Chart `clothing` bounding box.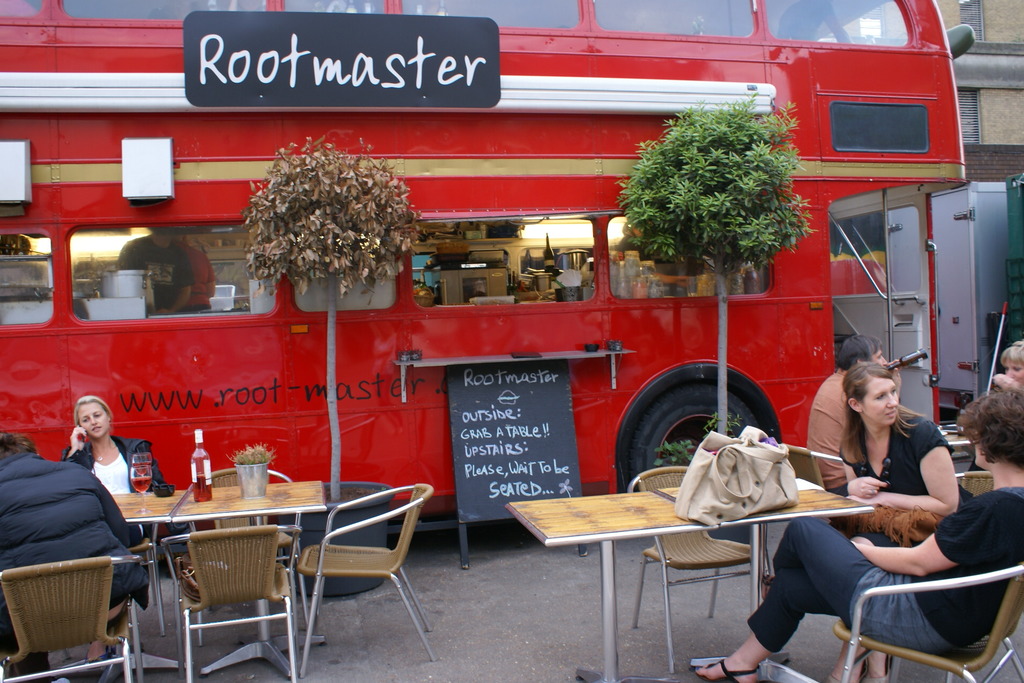
Charted: 64 431 161 569.
